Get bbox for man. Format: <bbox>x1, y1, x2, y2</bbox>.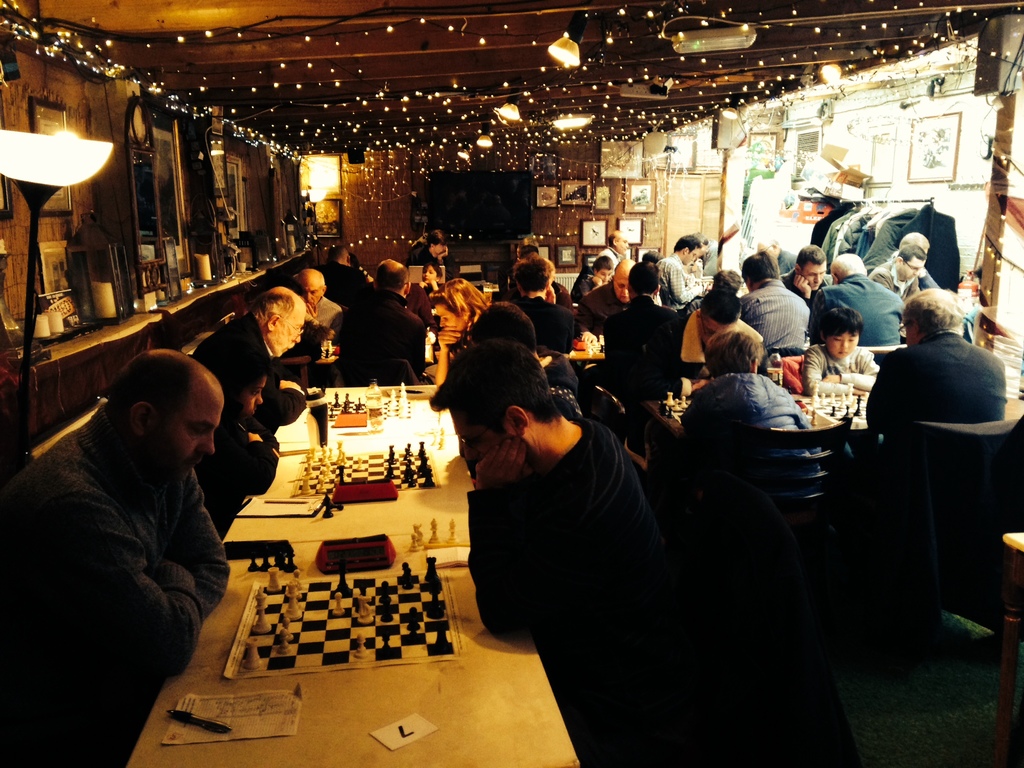
<bbox>456, 353, 666, 648</bbox>.
